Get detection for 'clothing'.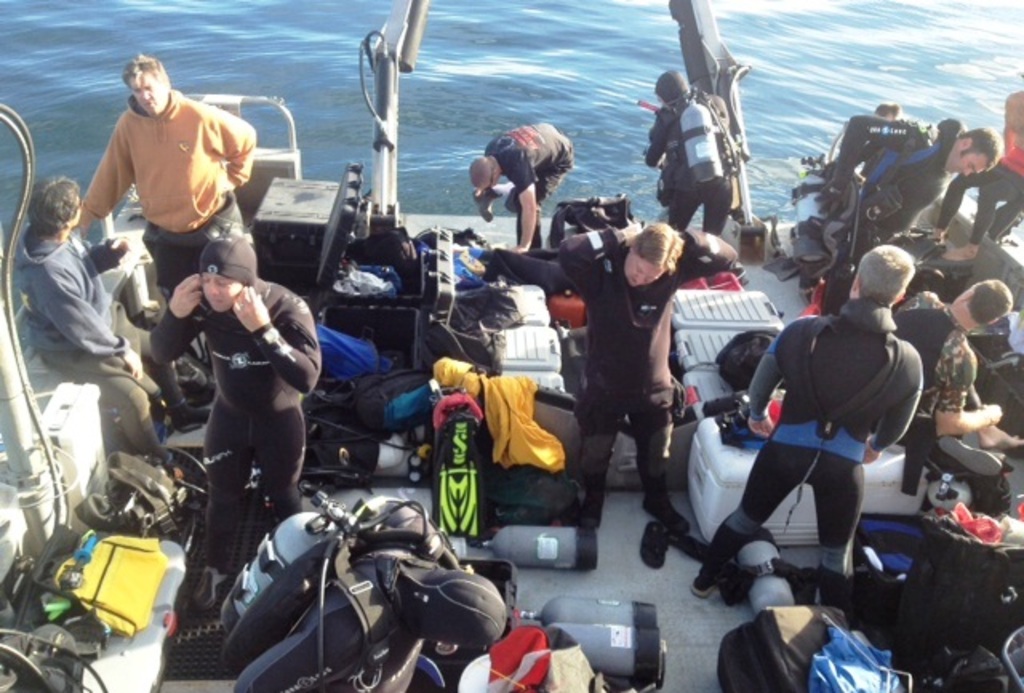
Detection: bbox(234, 551, 435, 691).
